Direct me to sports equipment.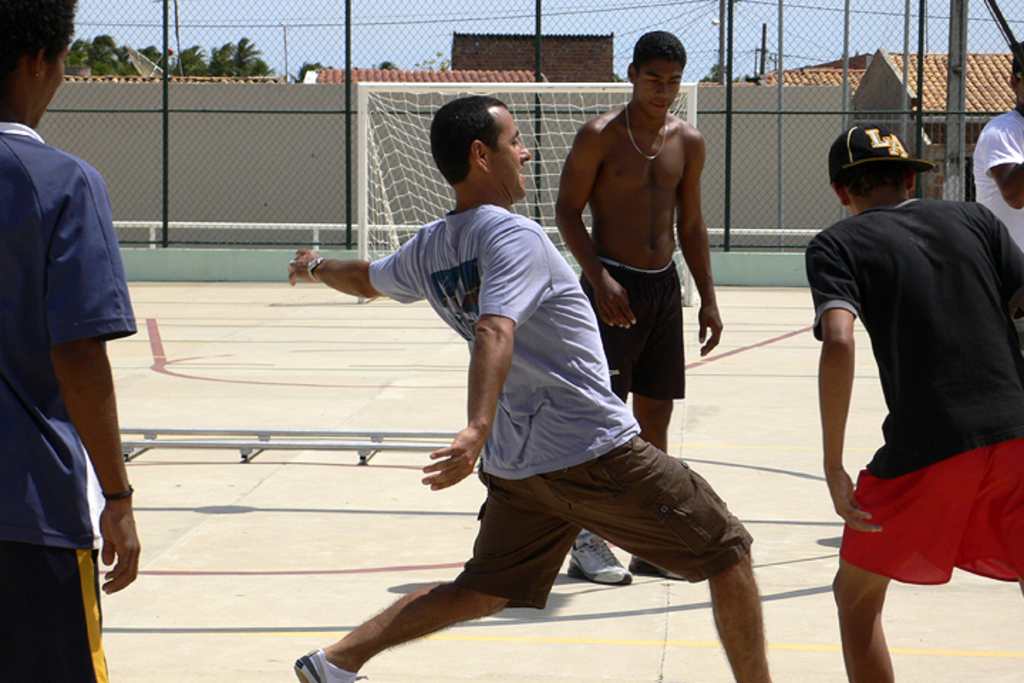
Direction: 368 94 688 280.
